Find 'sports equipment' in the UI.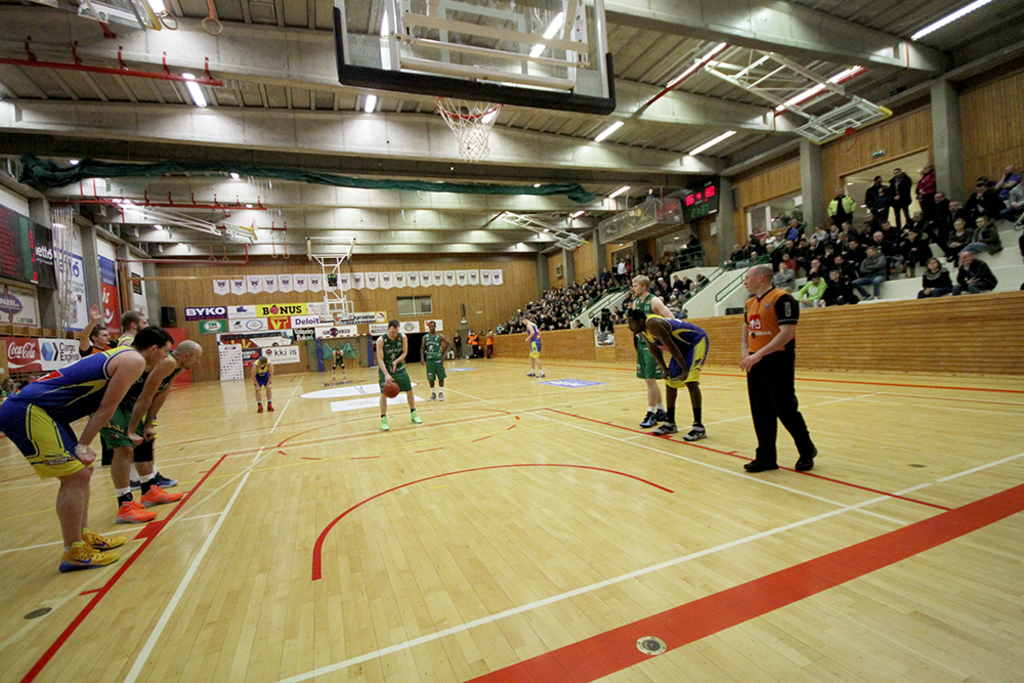
UI element at bbox=(119, 497, 157, 523).
